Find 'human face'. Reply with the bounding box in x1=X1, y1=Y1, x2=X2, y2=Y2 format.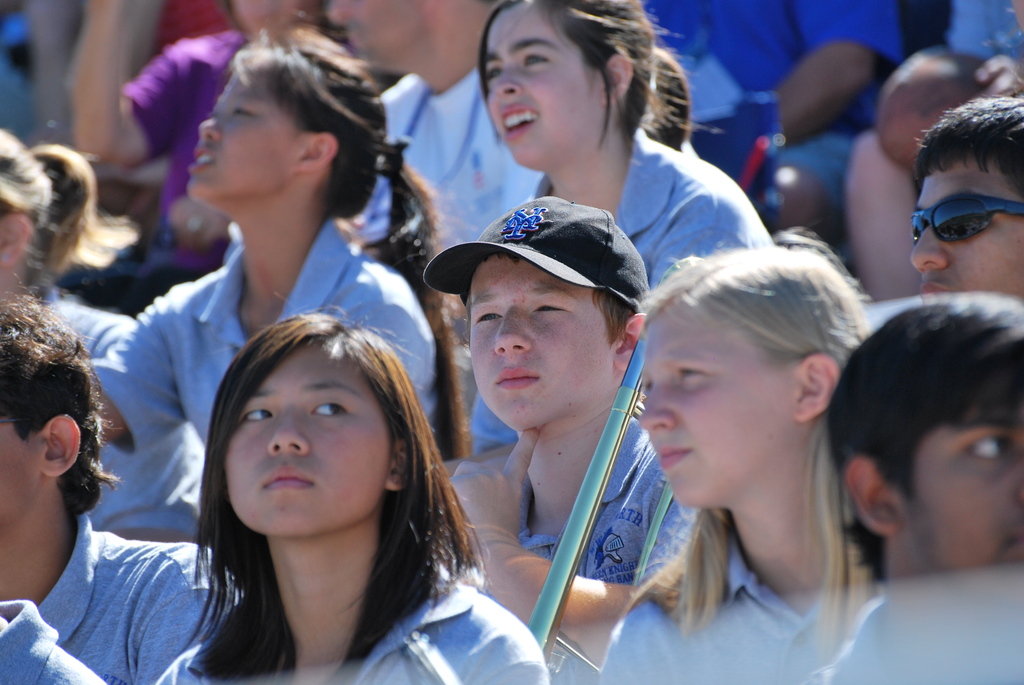
x1=468, y1=249, x2=616, y2=434.
